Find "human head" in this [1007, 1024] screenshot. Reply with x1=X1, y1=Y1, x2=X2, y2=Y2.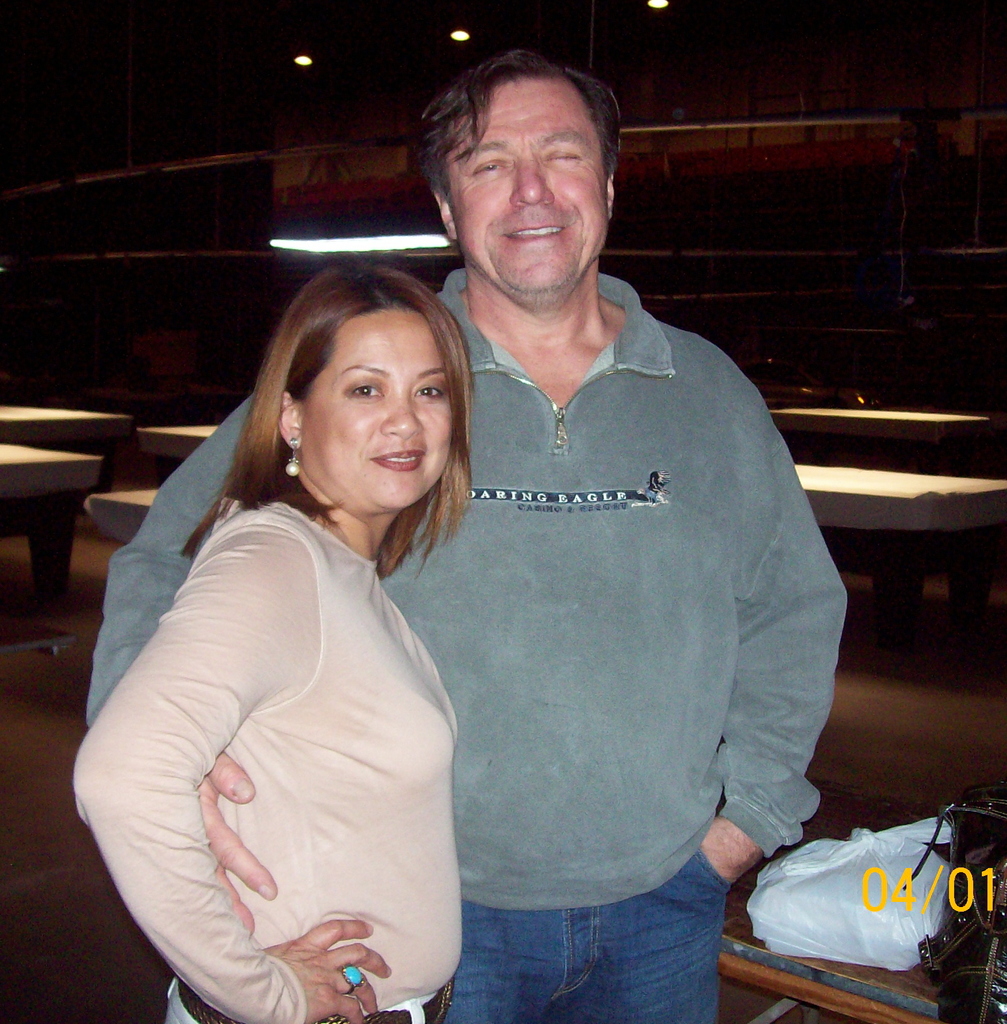
x1=422, y1=43, x2=618, y2=304.
